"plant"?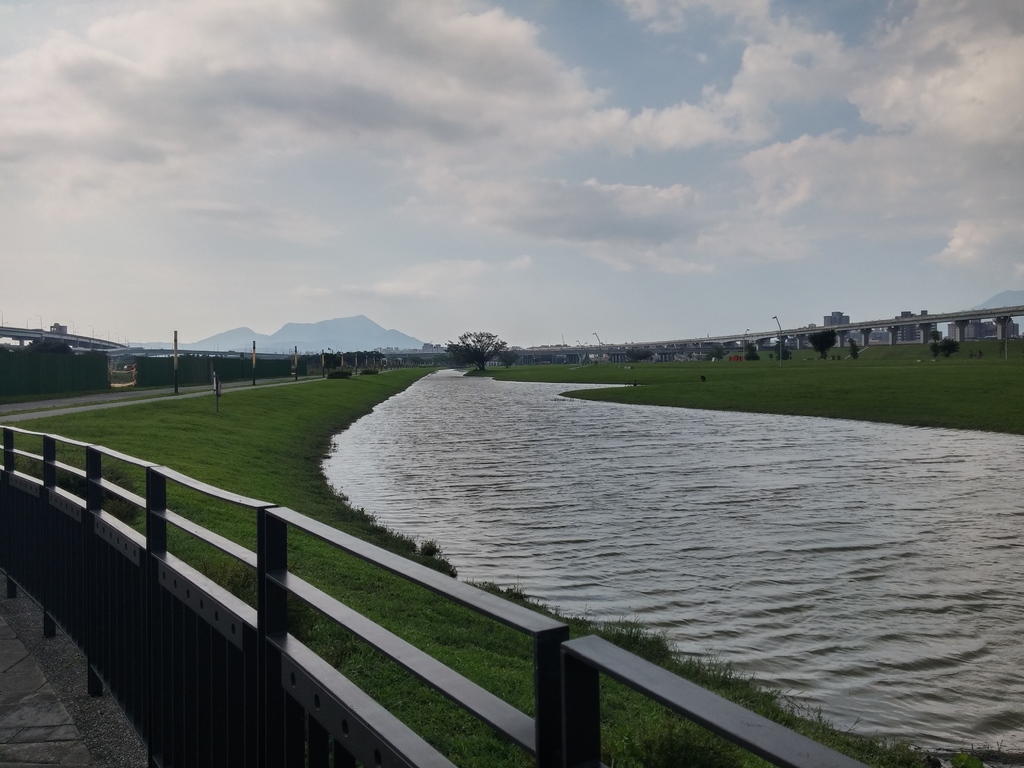
detection(328, 370, 355, 378)
